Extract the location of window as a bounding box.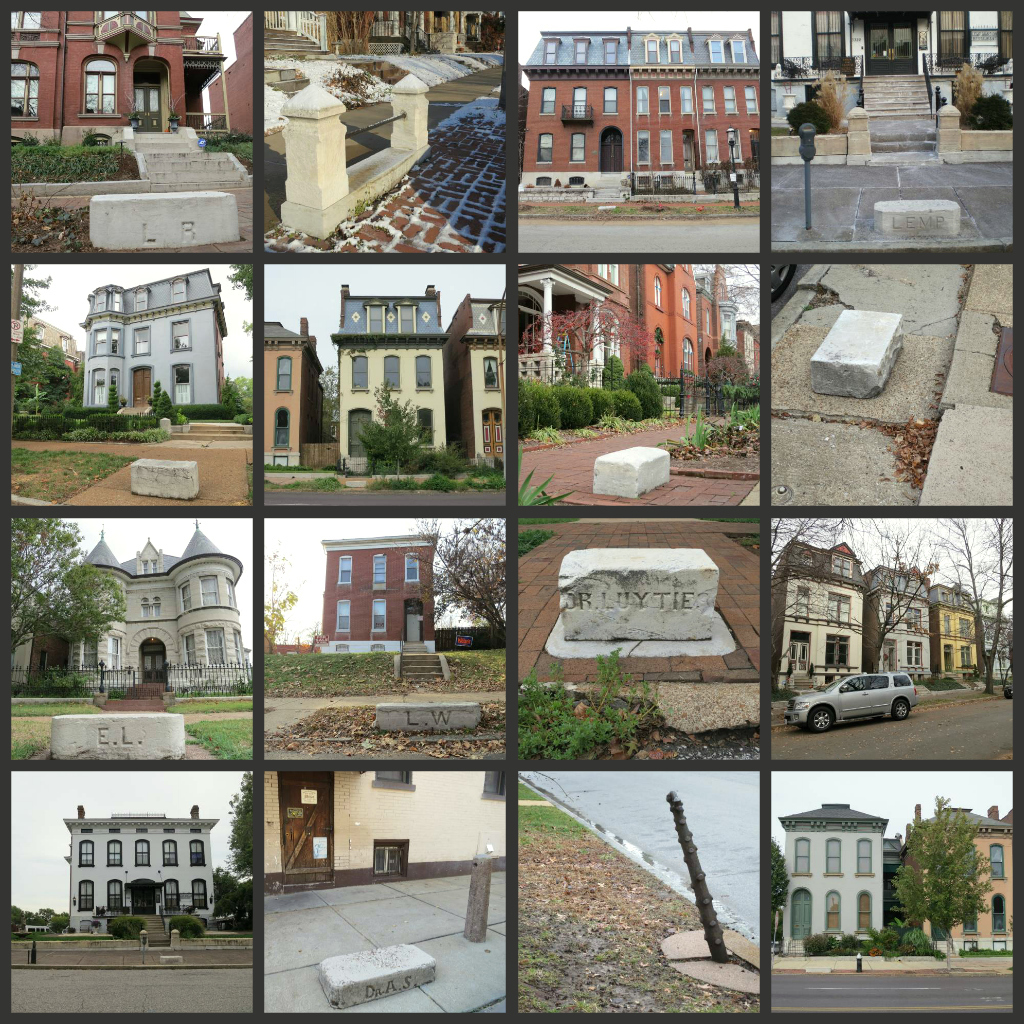
638 86 652 117.
